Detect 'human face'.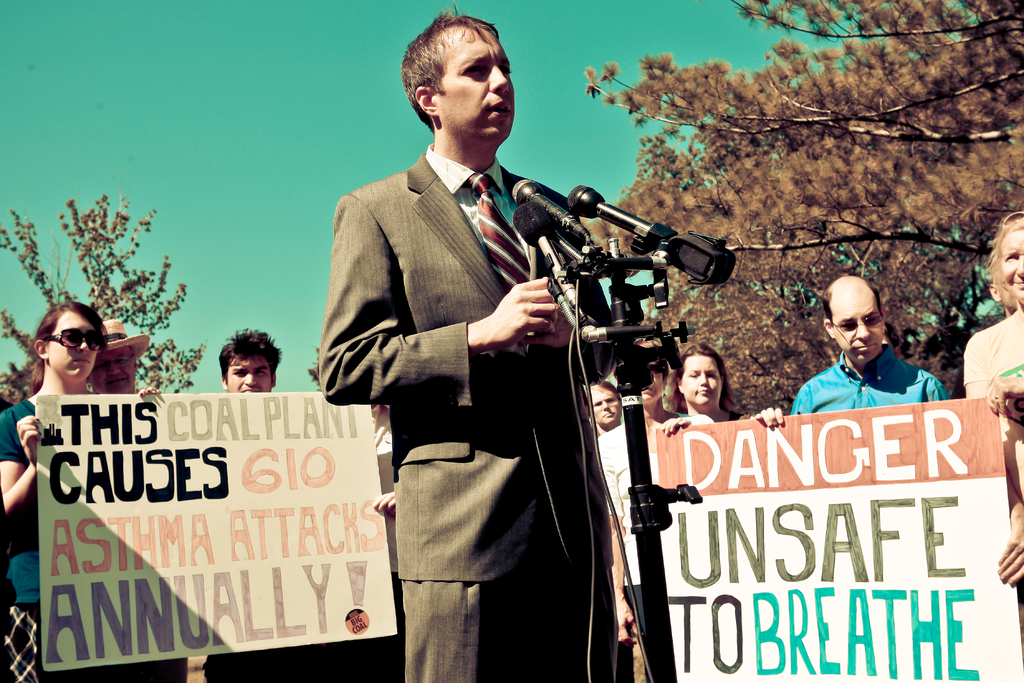
Detected at x1=833, y1=293, x2=883, y2=362.
